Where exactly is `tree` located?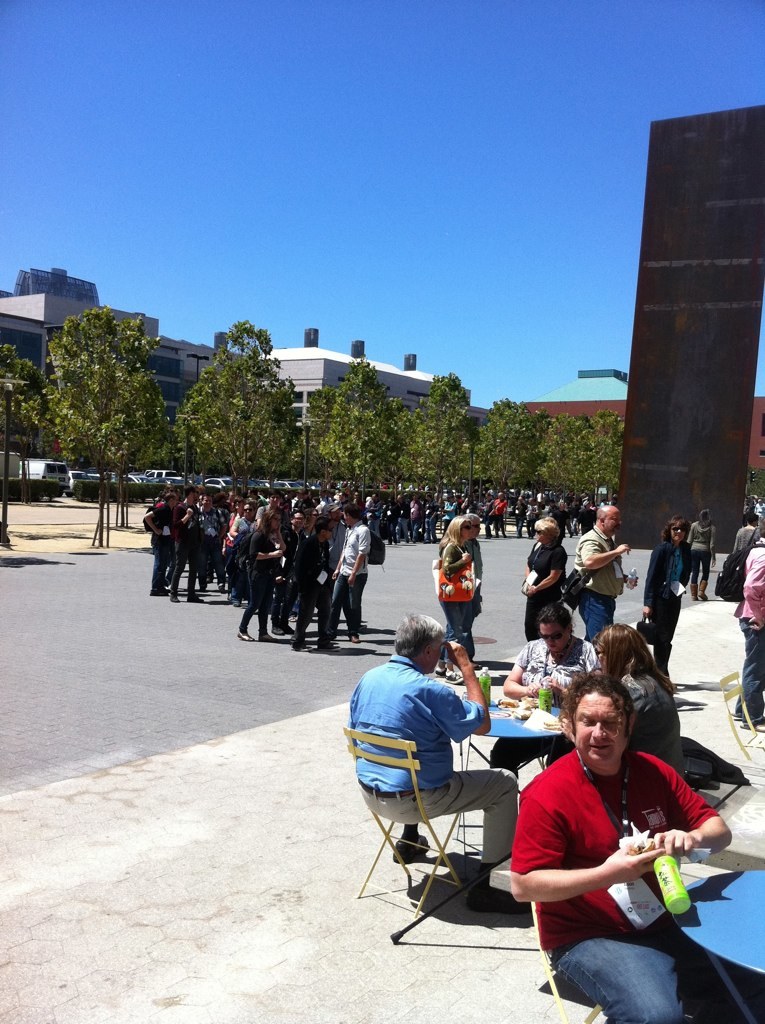
Its bounding box is rect(318, 356, 404, 506).
